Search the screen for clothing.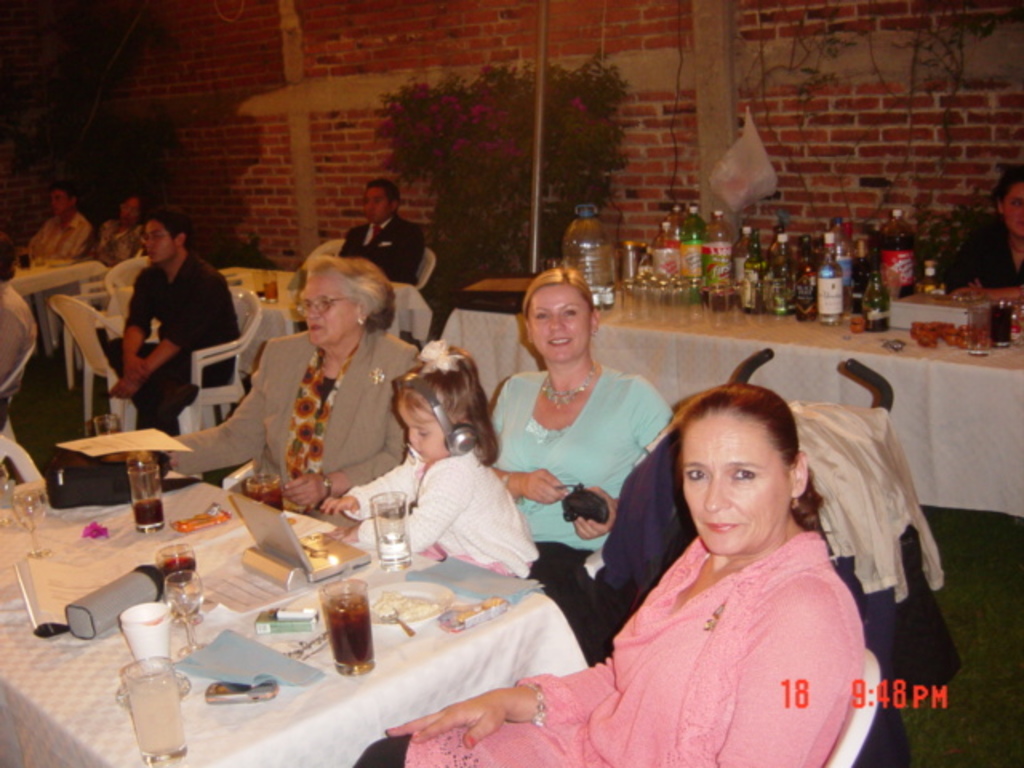
Found at {"left": 8, "top": 210, "right": 91, "bottom": 278}.
